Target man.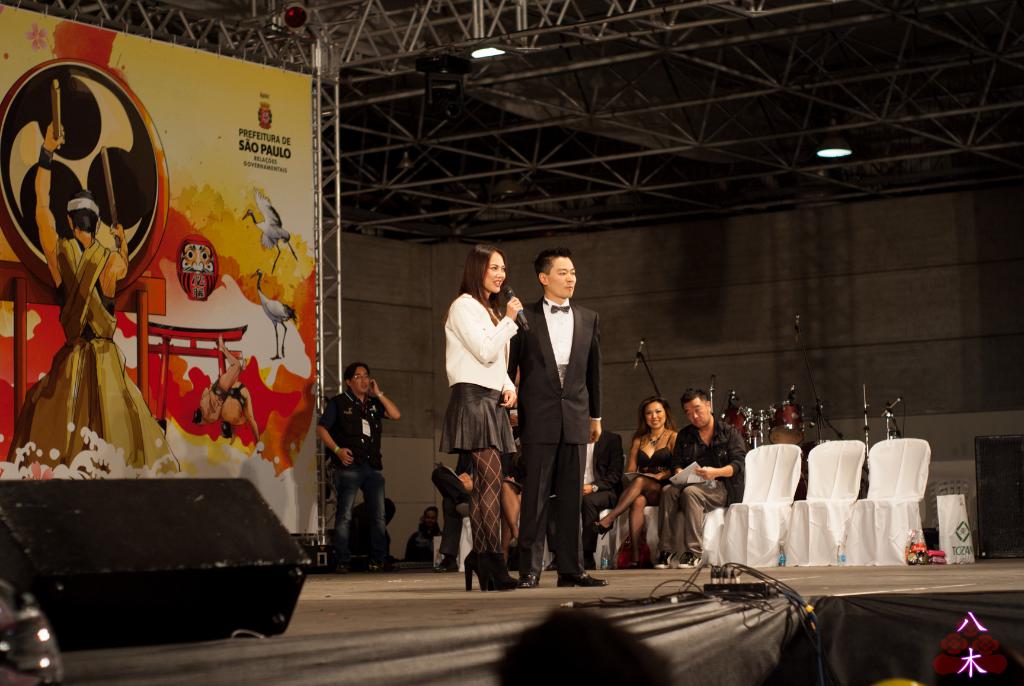
Target region: 541/427/625/571.
